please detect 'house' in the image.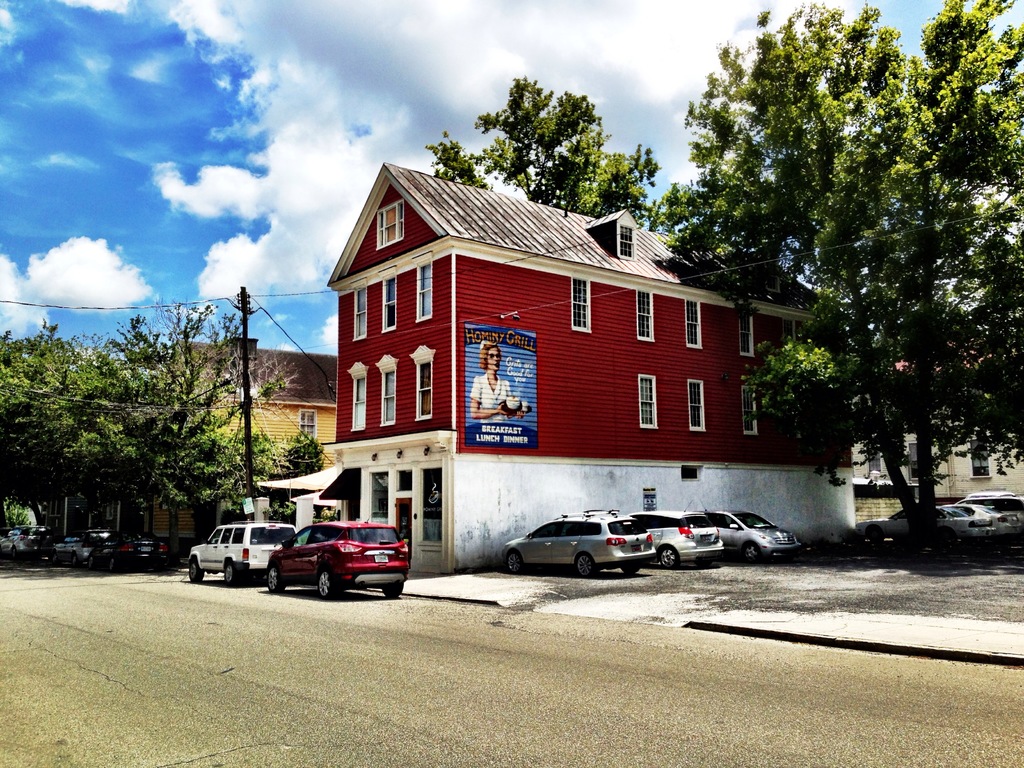
124:324:346:576.
